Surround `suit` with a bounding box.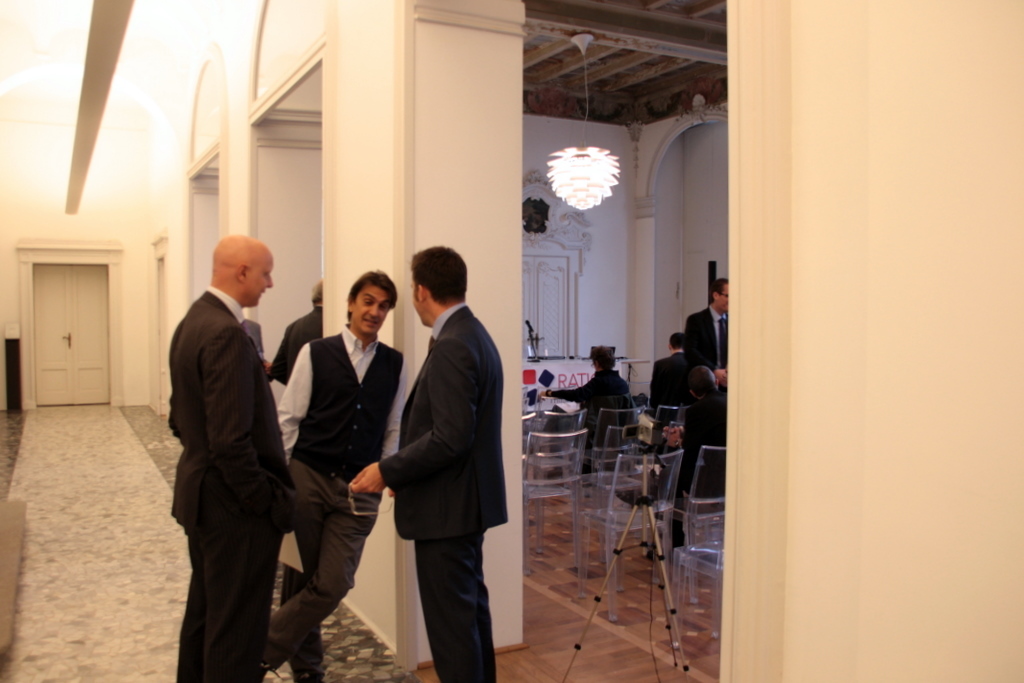
box(679, 306, 743, 388).
